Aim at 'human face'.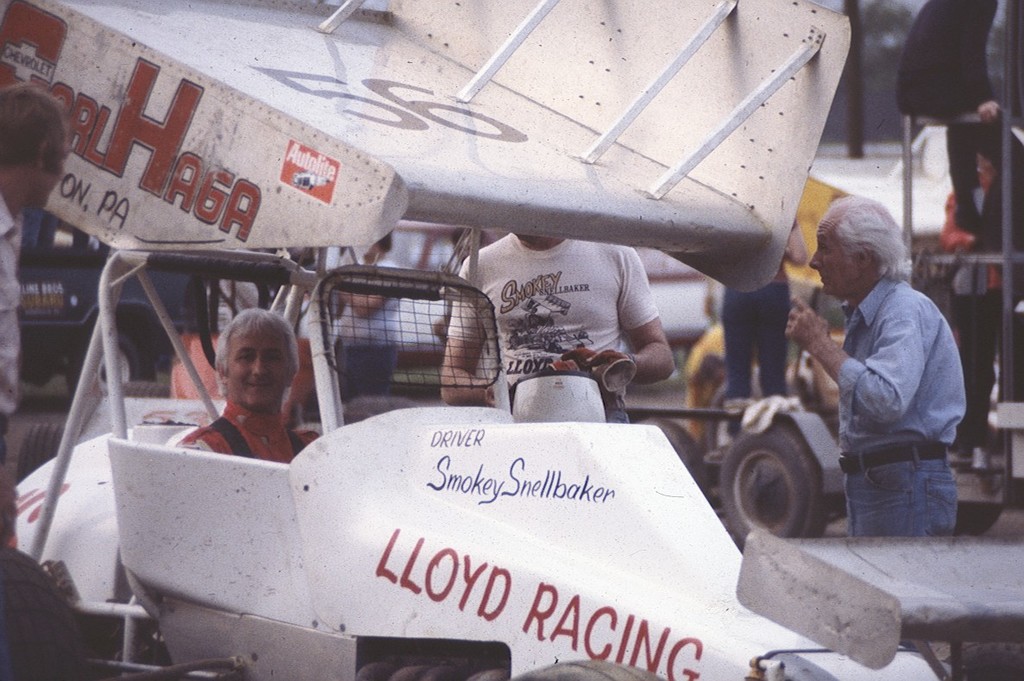
Aimed at 227,330,289,419.
